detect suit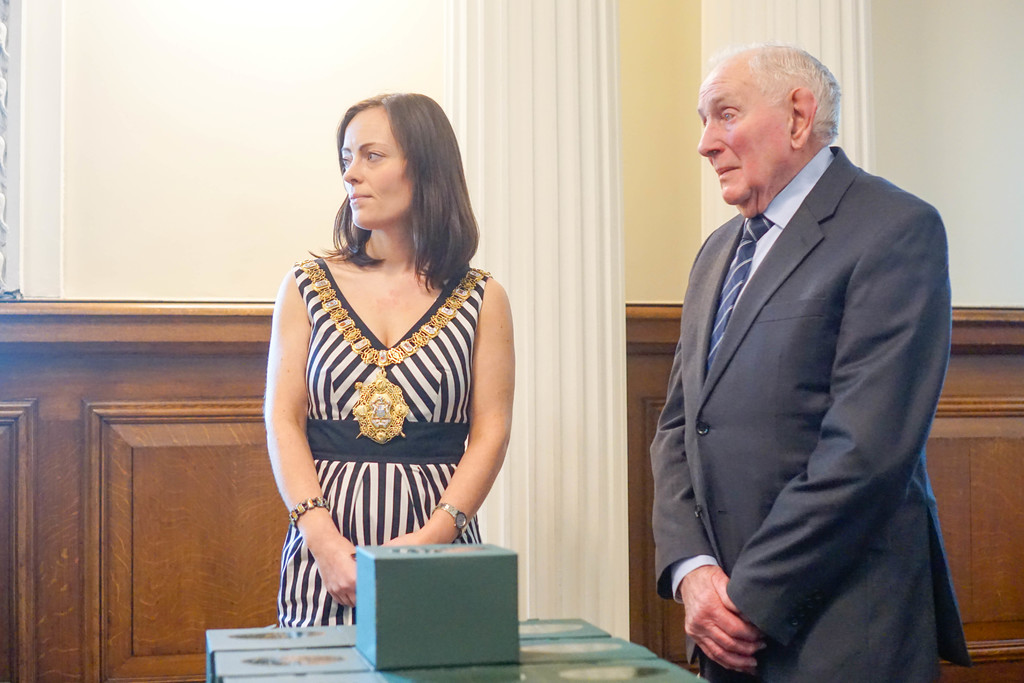
[639,51,969,682]
